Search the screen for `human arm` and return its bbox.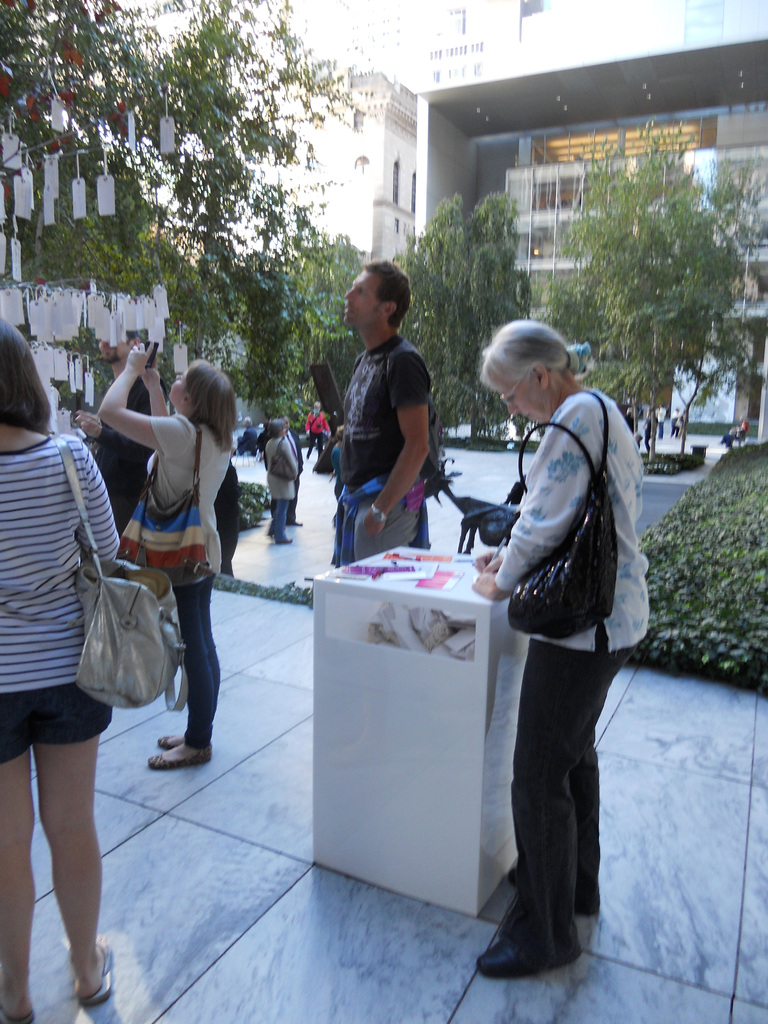
Found: locate(75, 340, 176, 457).
